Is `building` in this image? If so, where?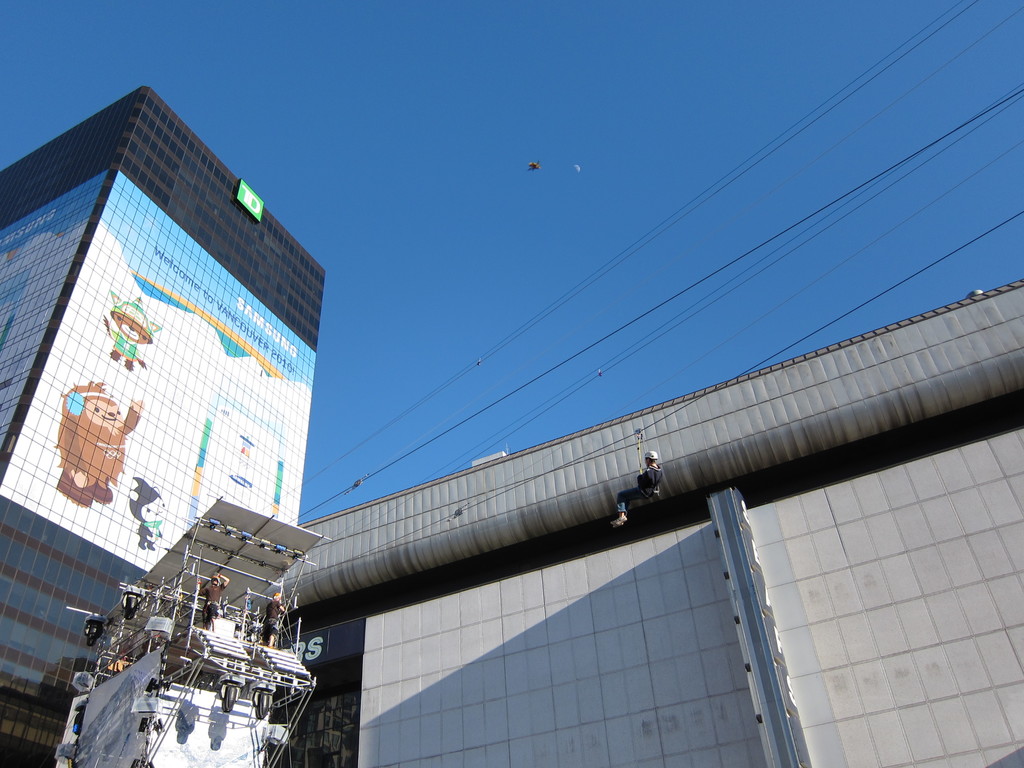
Yes, at [0,85,328,767].
